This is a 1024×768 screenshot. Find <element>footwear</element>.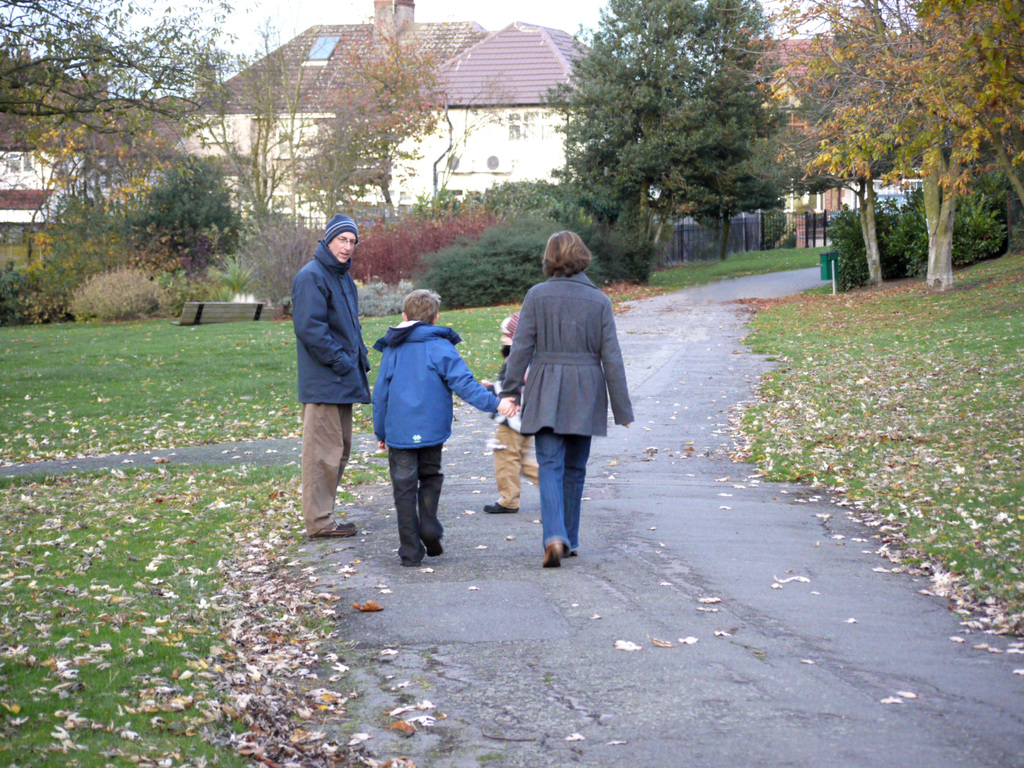
Bounding box: <box>428,545,439,557</box>.
